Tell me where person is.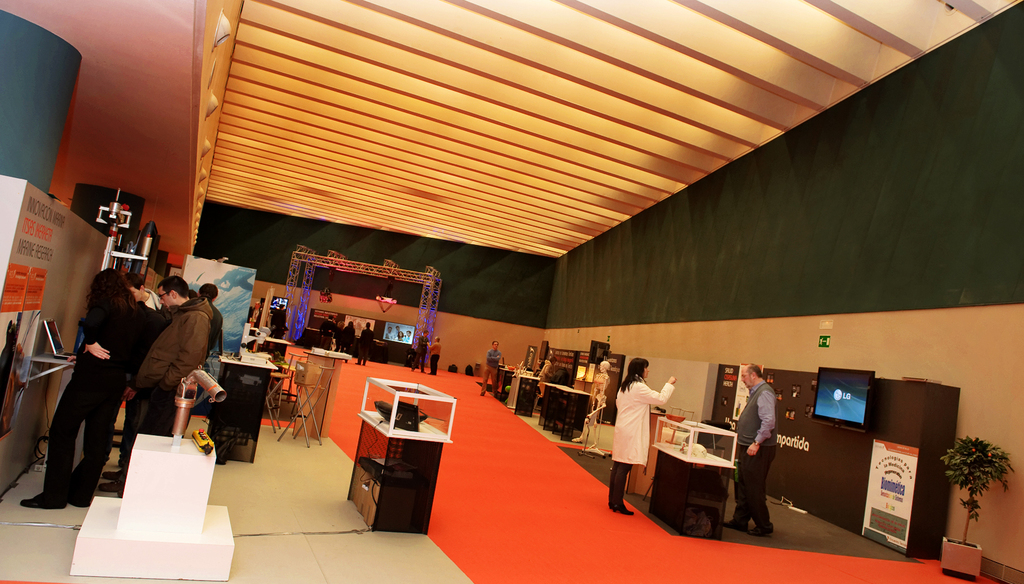
person is at <region>321, 314, 337, 351</region>.
